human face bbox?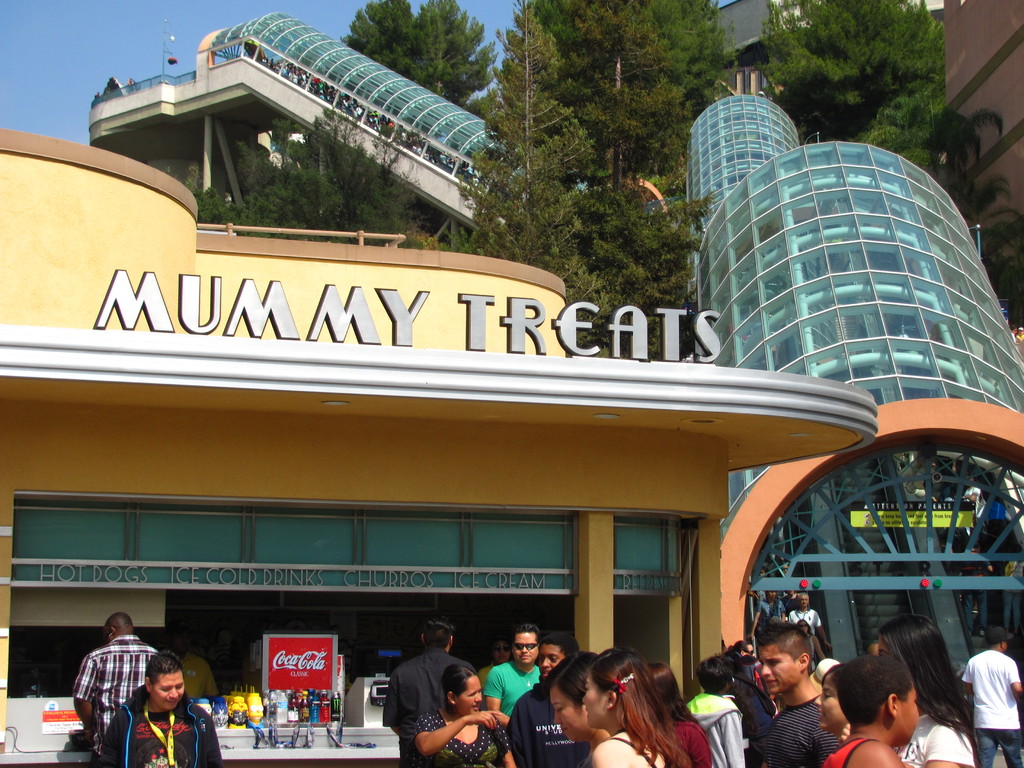
<region>582, 673, 613, 721</region>
